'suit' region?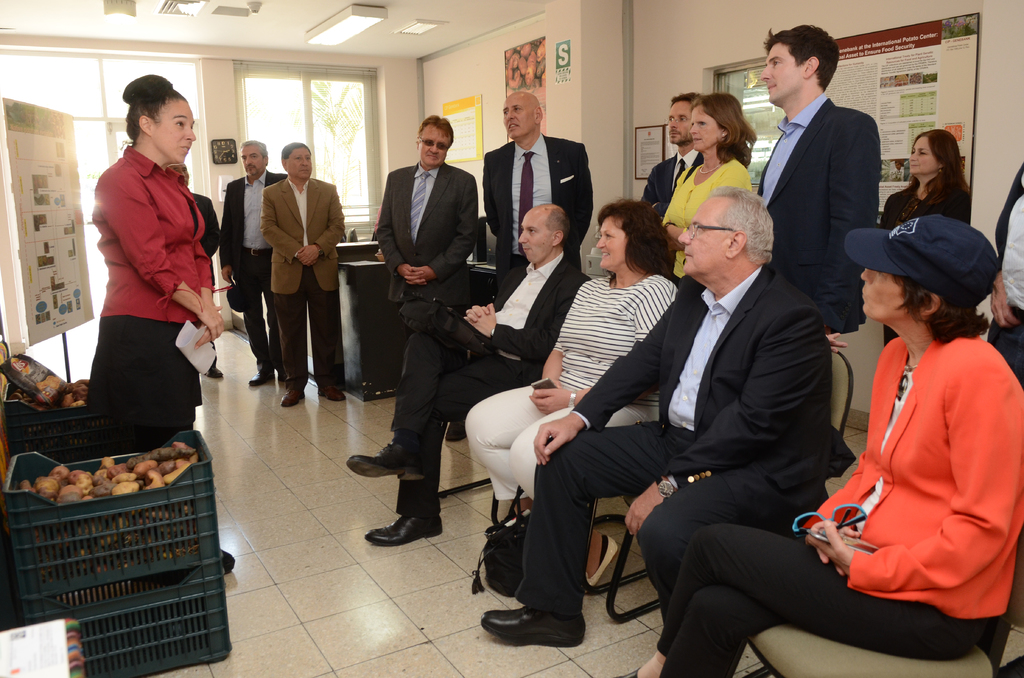
bbox=[218, 173, 285, 373]
